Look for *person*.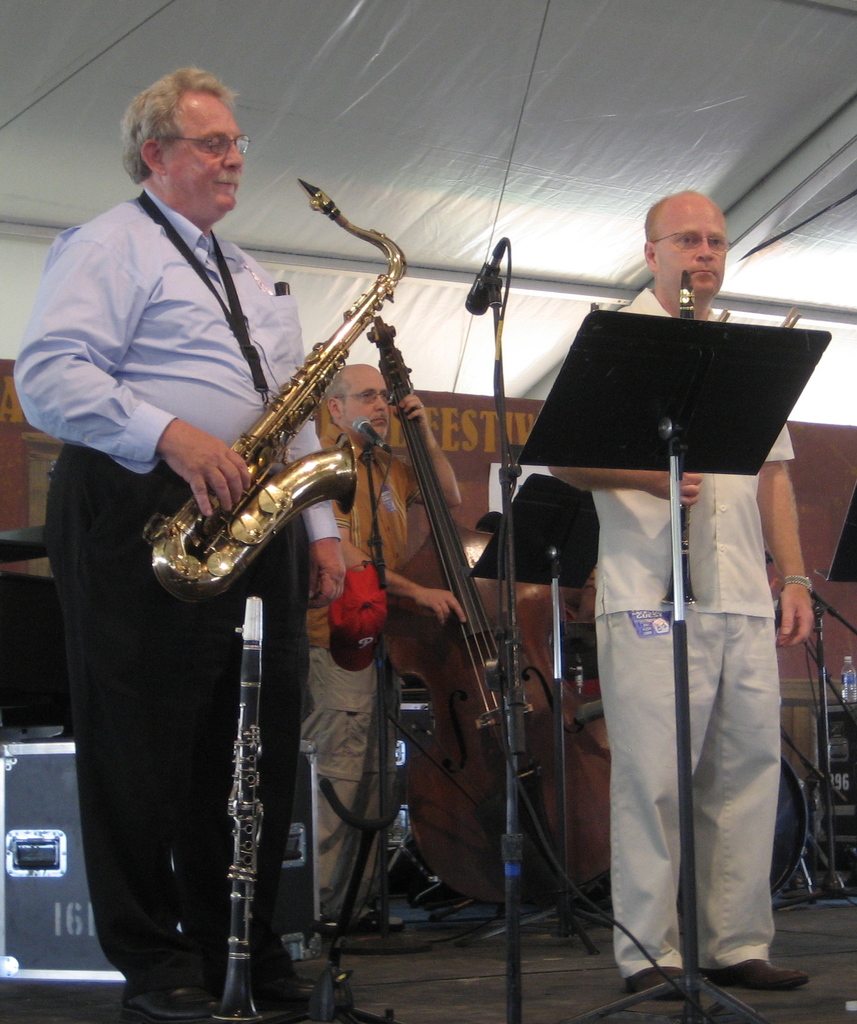
Found: bbox(306, 365, 471, 935).
